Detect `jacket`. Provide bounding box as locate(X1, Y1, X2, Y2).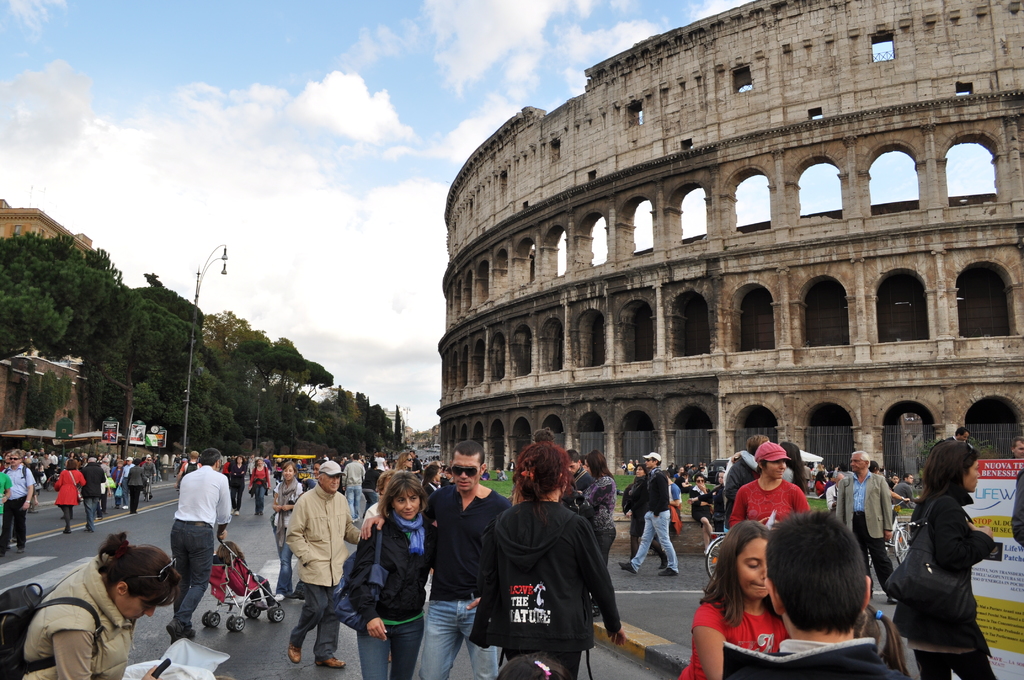
locate(19, 555, 130, 679).
